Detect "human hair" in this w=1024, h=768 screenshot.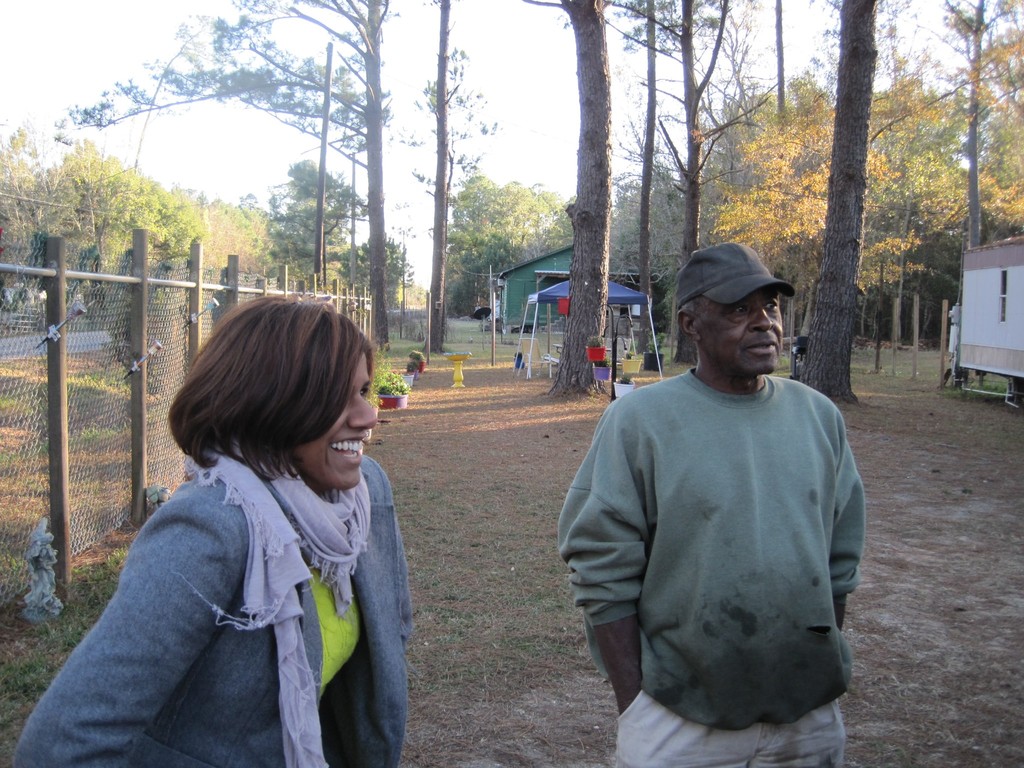
Detection: x1=165, y1=304, x2=379, y2=516.
